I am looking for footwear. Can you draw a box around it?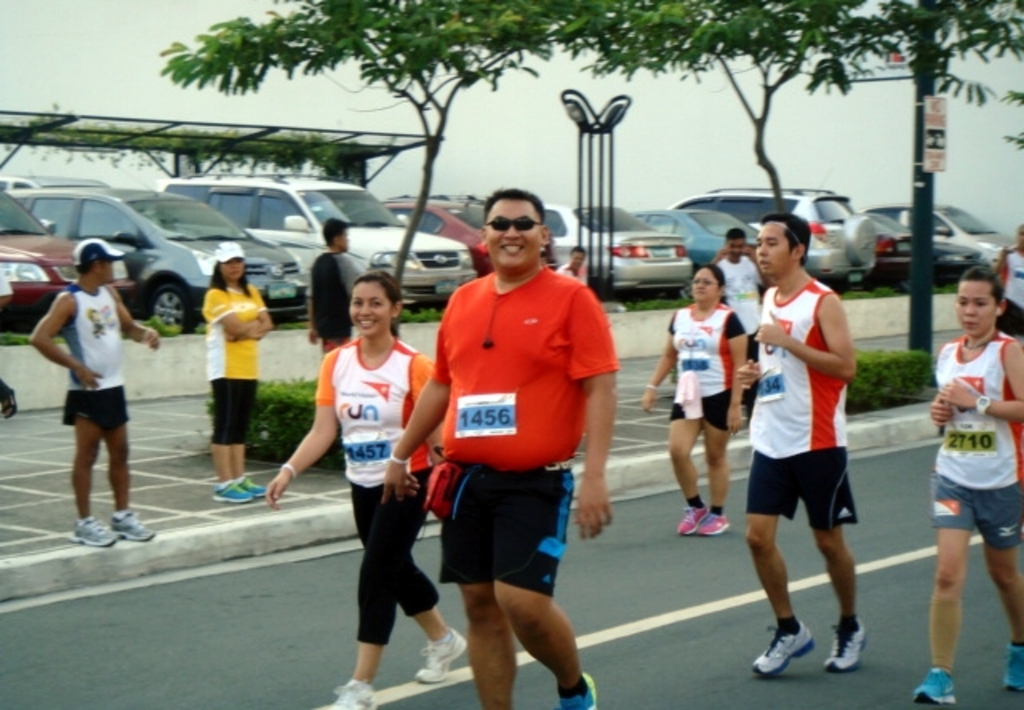
Sure, the bounding box is 109,509,158,540.
